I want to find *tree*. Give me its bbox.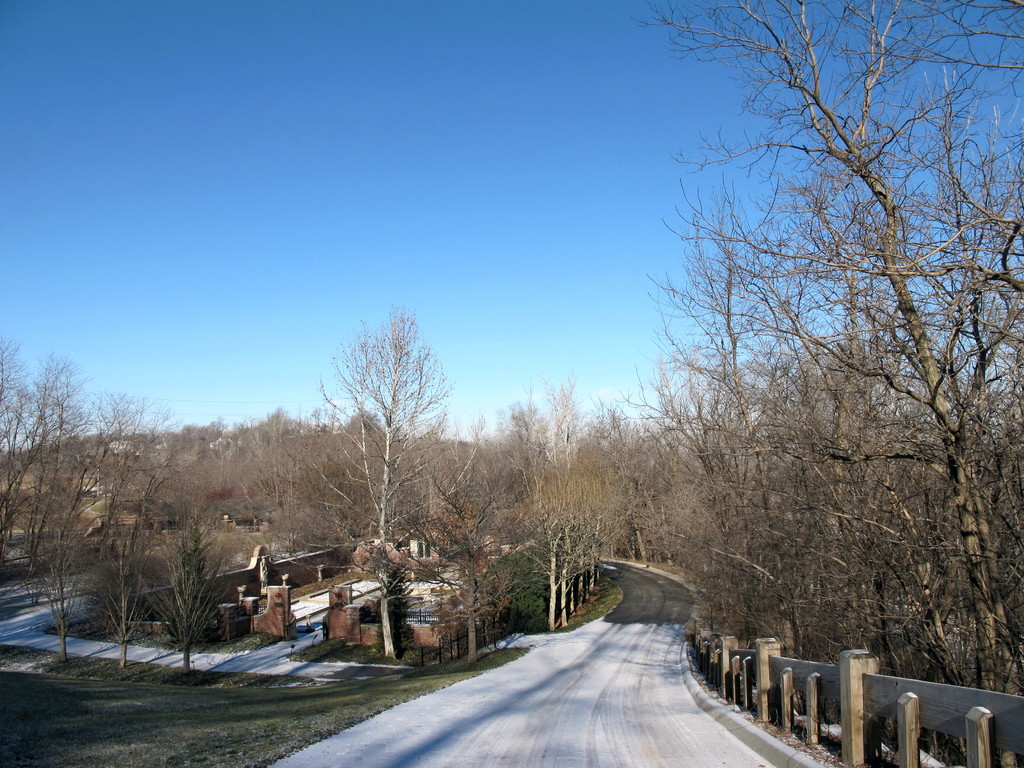
<bbox>88, 396, 166, 668</bbox>.
